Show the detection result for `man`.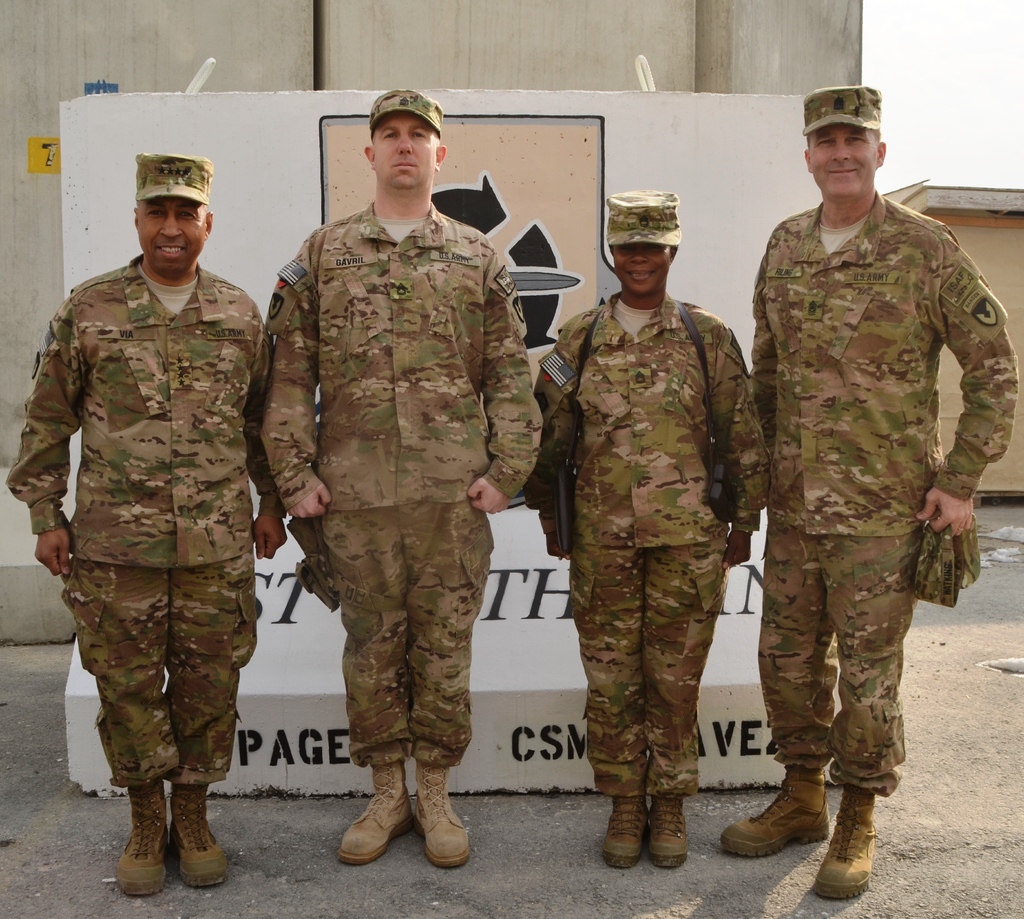
select_region(718, 108, 1001, 881).
